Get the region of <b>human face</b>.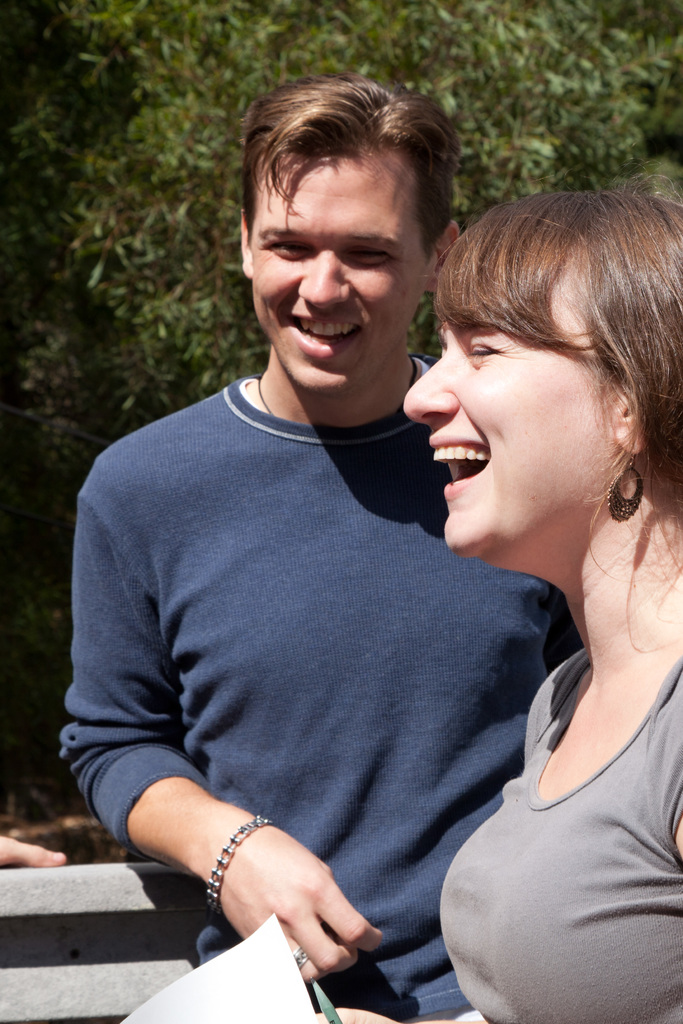
bbox=[402, 251, 642, 550].
